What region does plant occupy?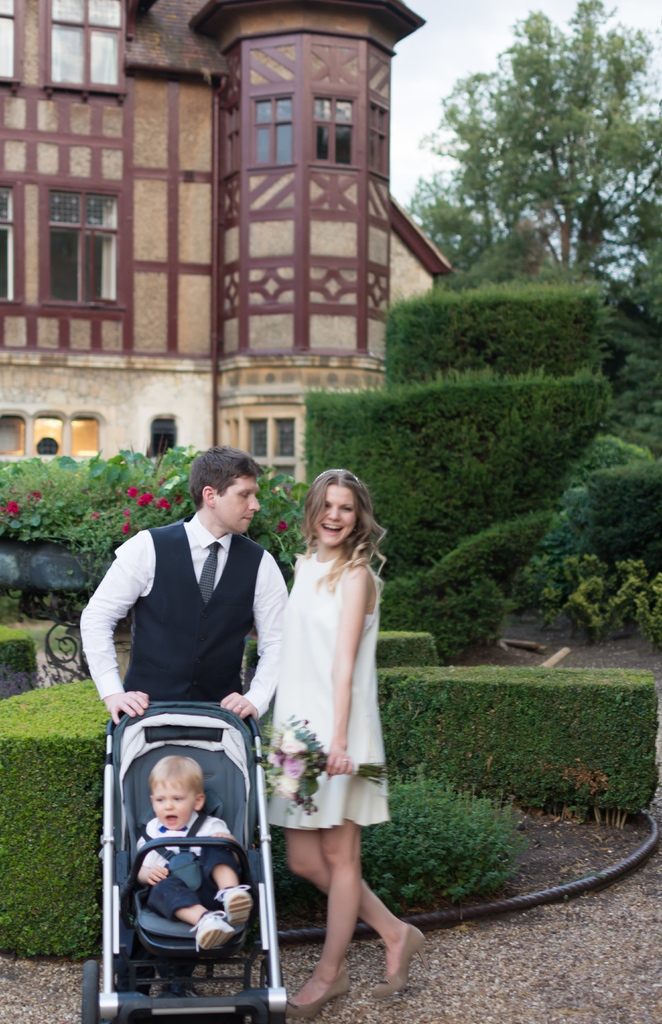
383,760,537,903.
